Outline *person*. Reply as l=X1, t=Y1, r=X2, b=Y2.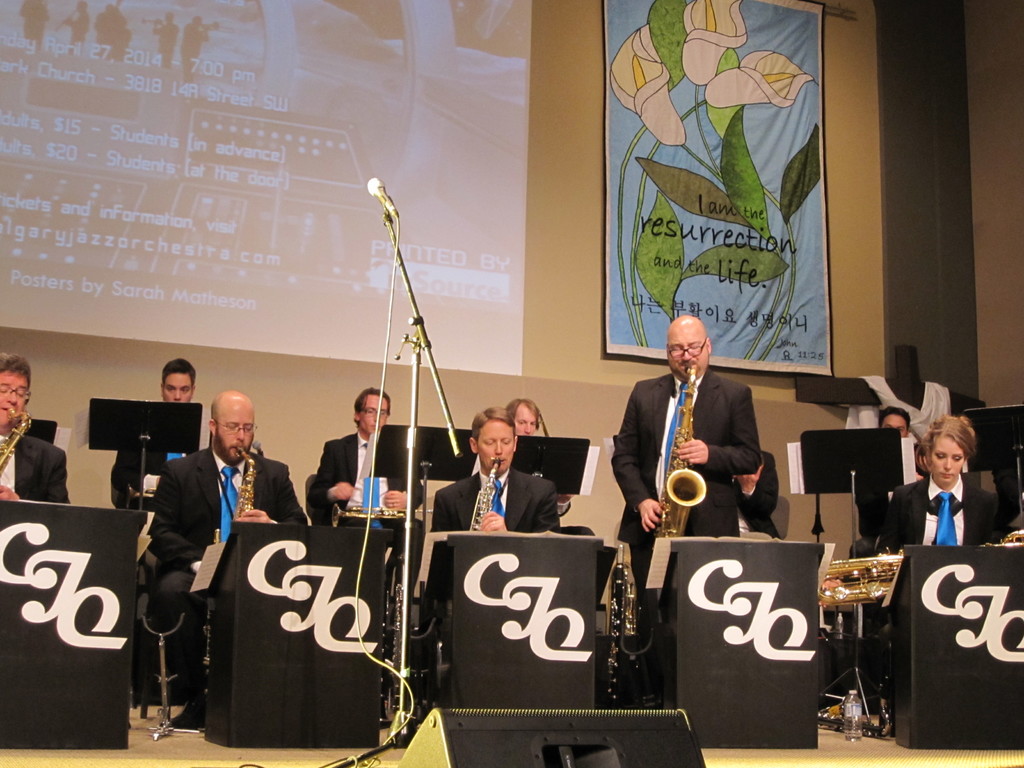
l=0, t=356, r=72, b=501.
